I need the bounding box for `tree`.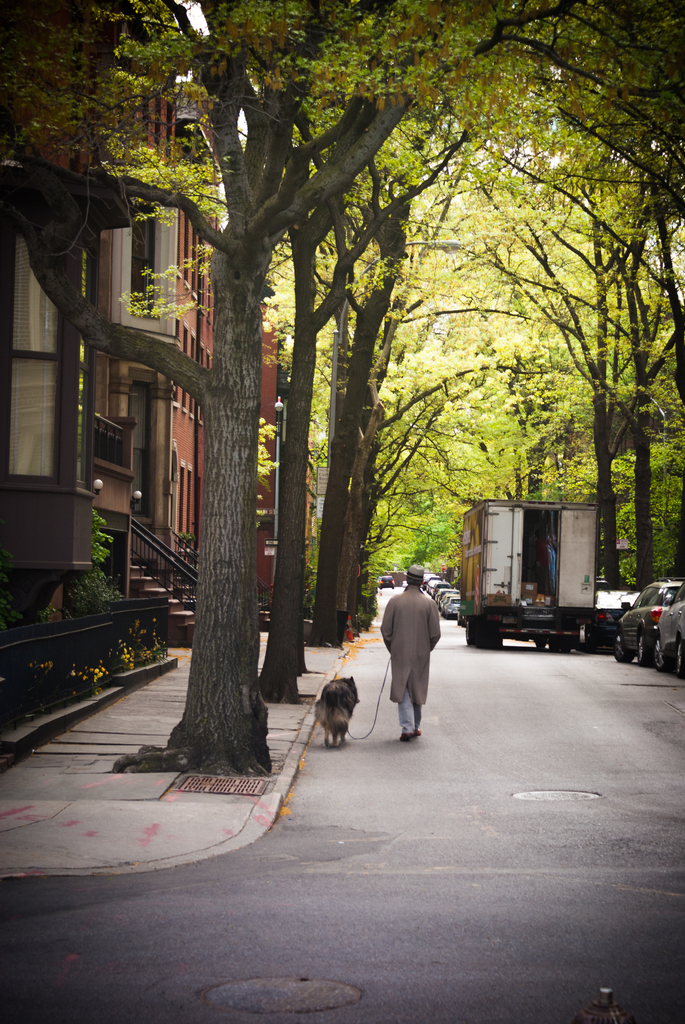
Here it is: bbox=[343, 120, 636, 589].
